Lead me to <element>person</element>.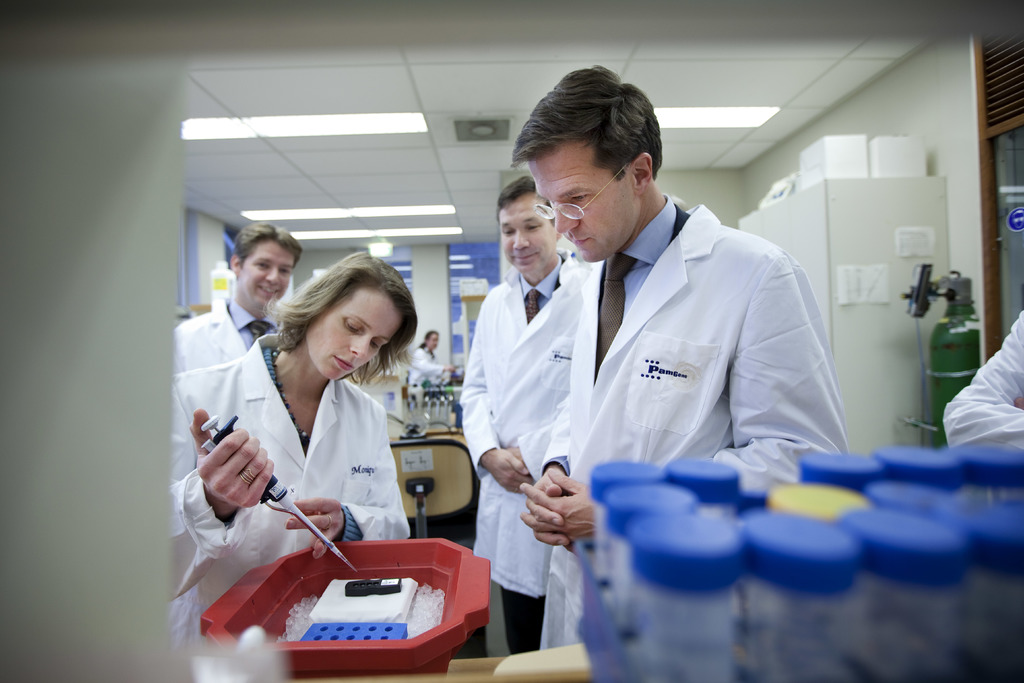
Lead to 942/311/1023/447.
